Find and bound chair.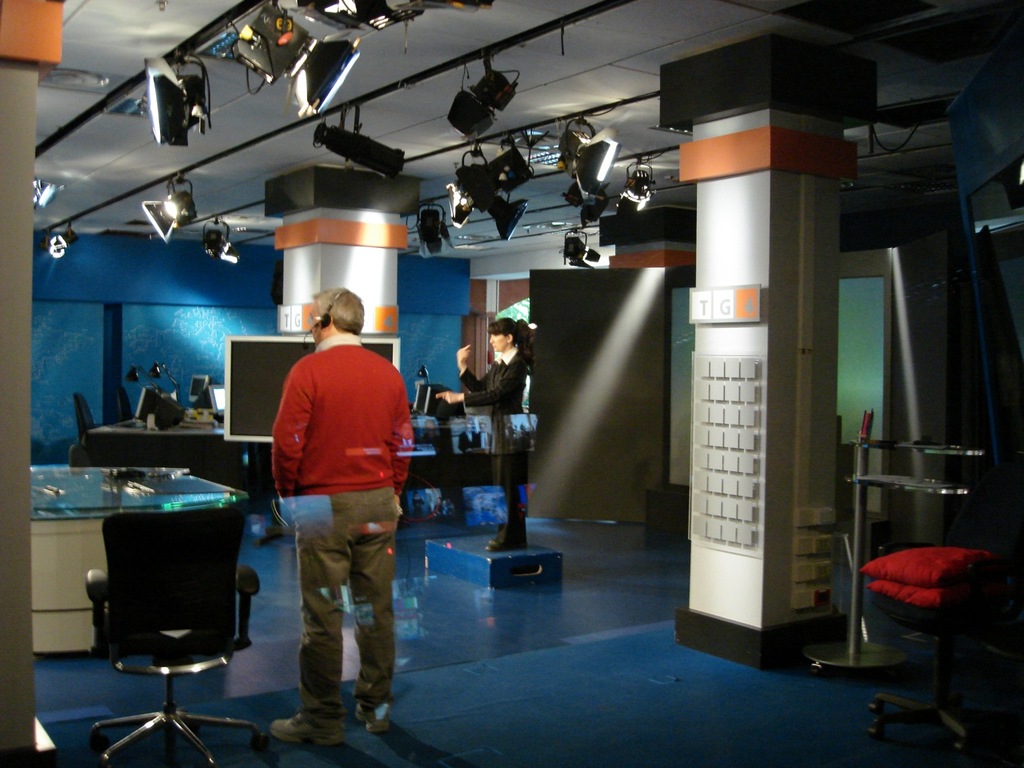
Bound: [83, 506, 274, 767].
